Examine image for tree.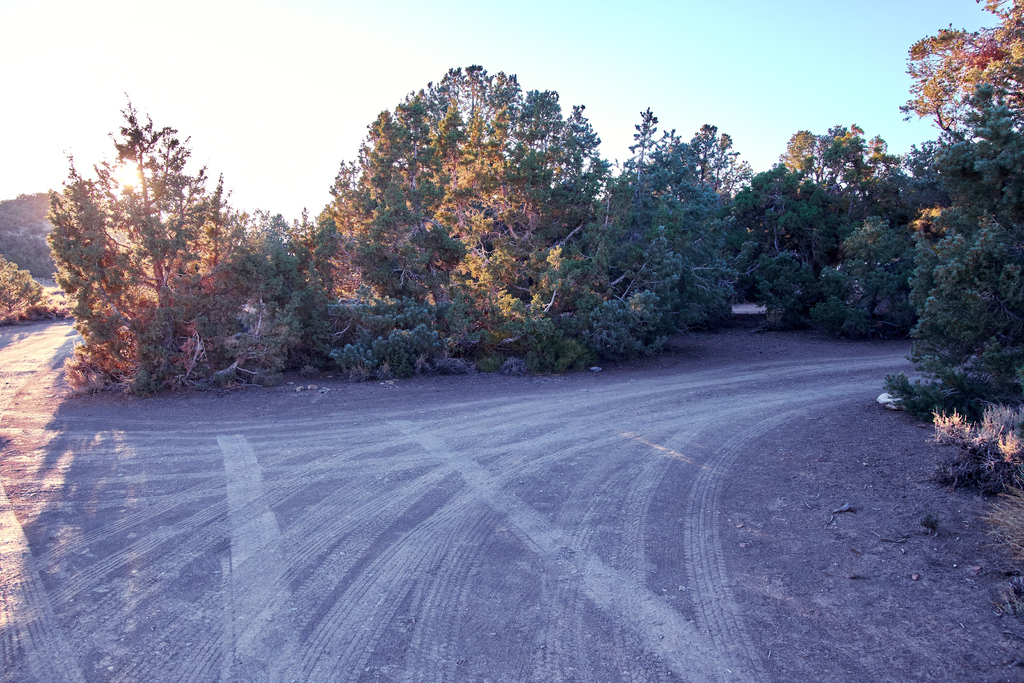
Examination result: [x1=285, y1=57, x2=744, y2=372].
